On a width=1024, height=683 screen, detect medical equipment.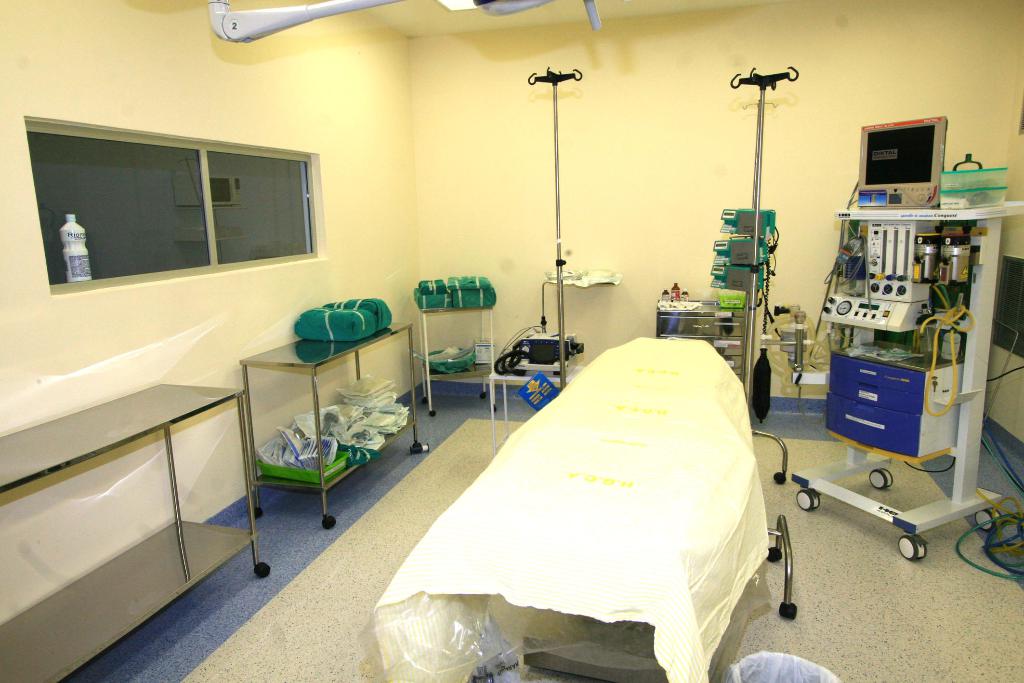
left=413, top=304, right=495, bottom=420.
